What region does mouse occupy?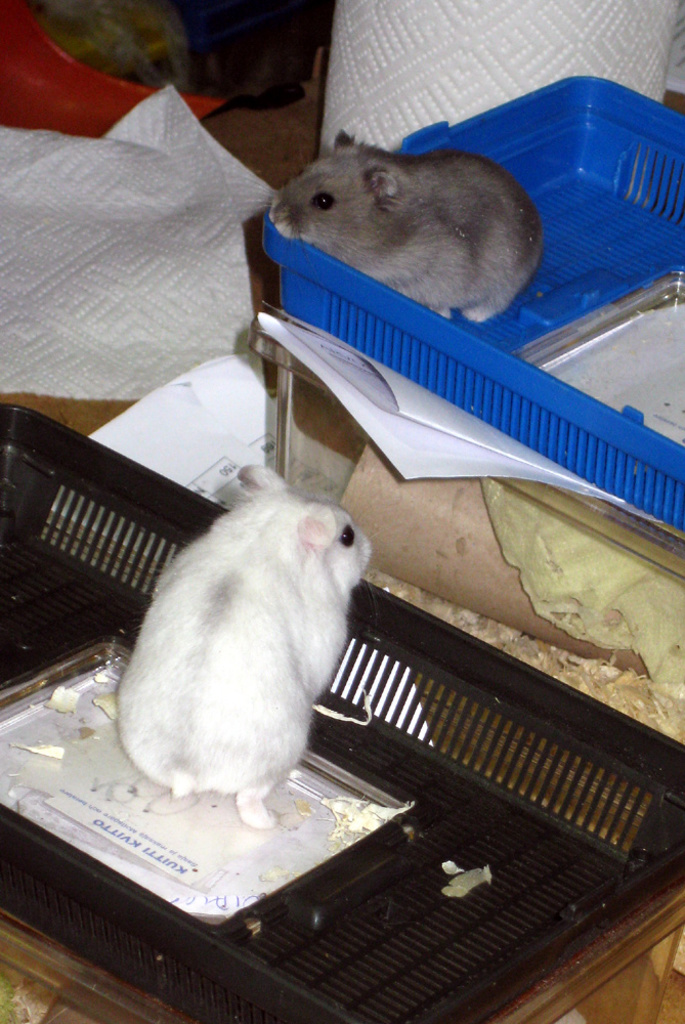
detection(110, 462, 371, 829).
